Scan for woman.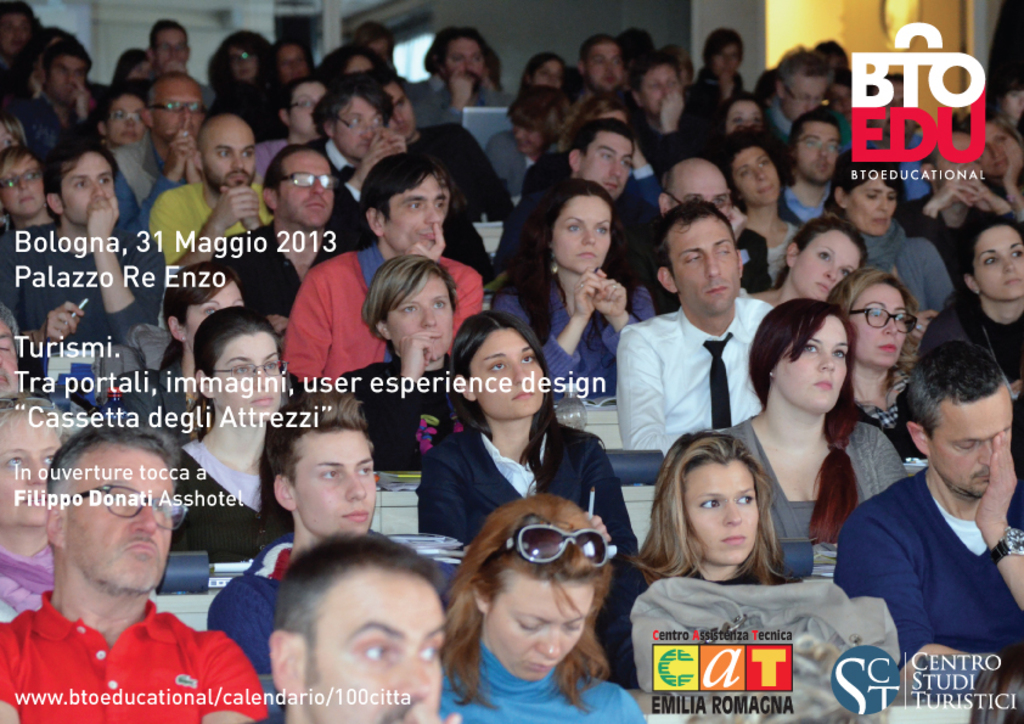
Scan result: bbox=(167, 305, 302, 562).
